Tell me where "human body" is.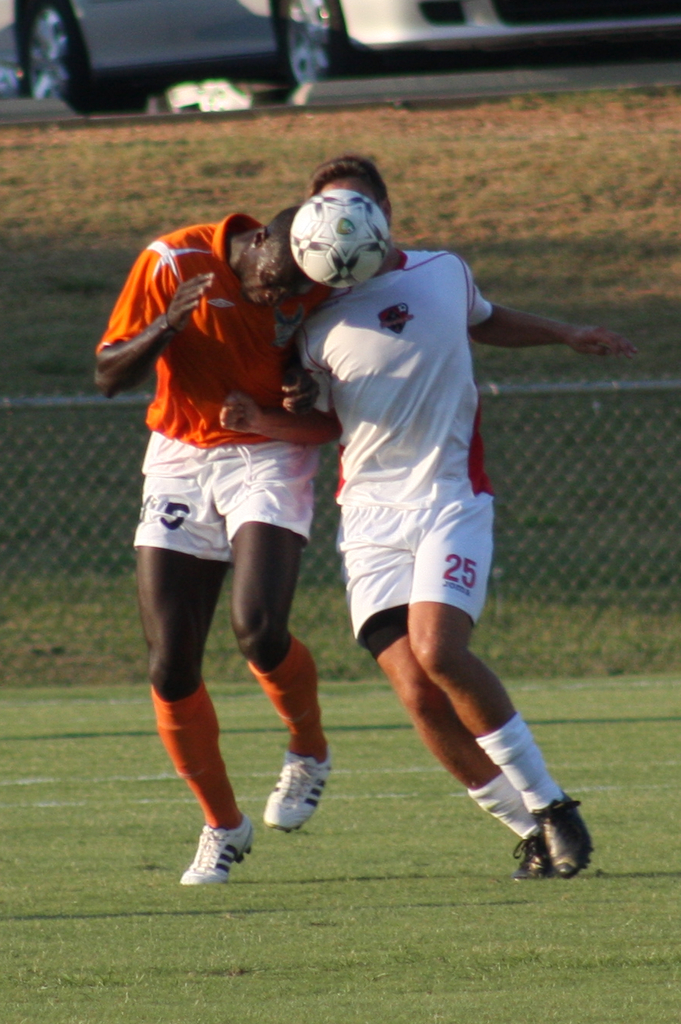
"human body" is at [301,249,640,884].
